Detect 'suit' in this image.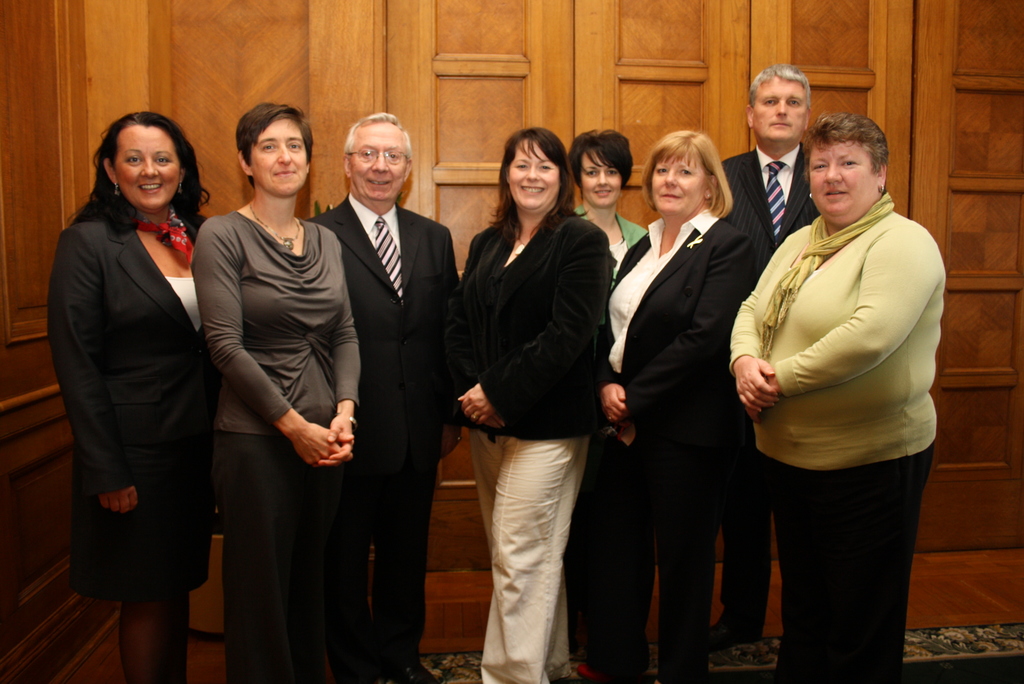
Detection: [left=453, top=203, right=613, bottom=446].
